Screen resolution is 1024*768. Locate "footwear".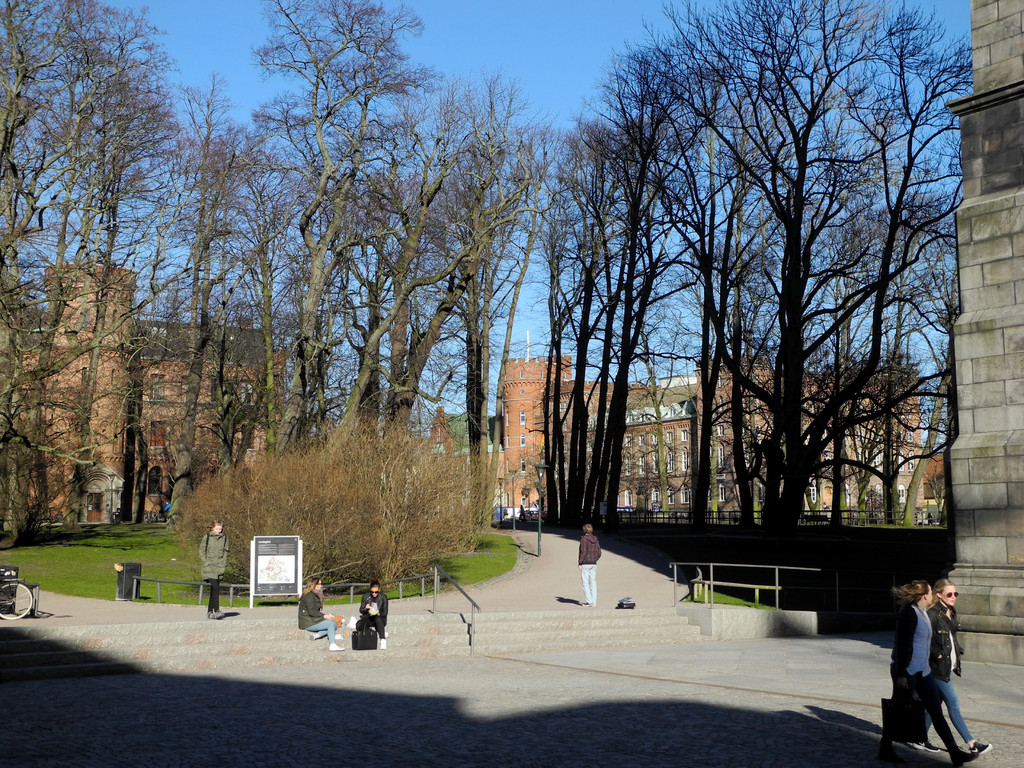
913 737 940 751.
